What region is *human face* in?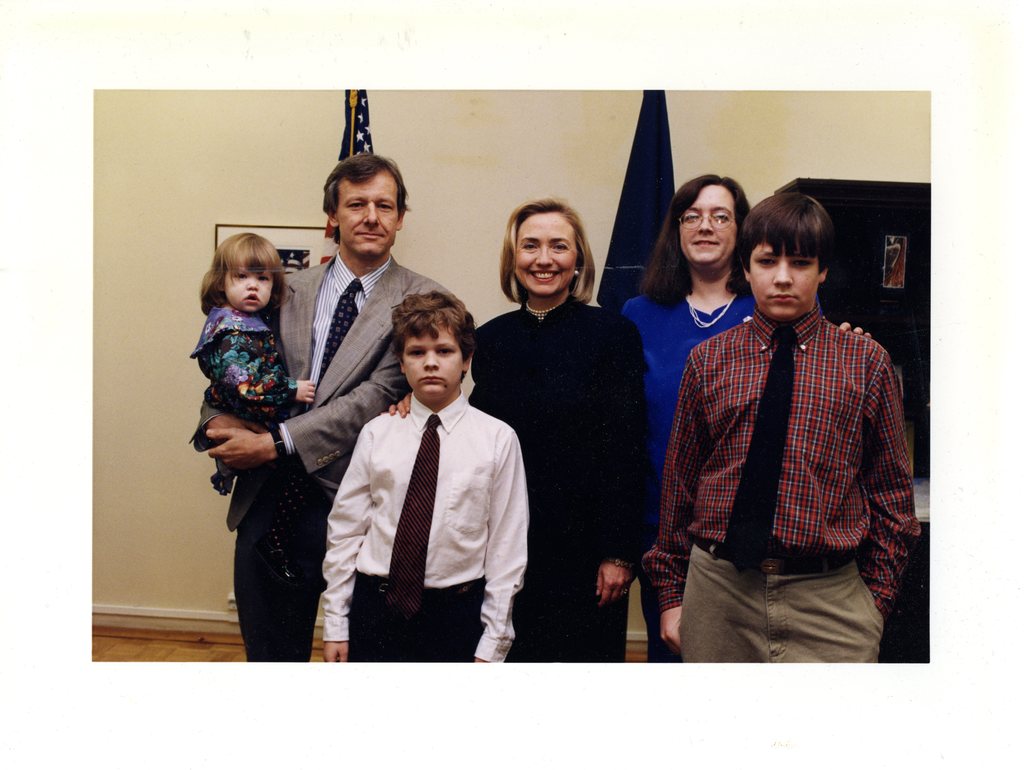
l=332, t=177, r=399, b=253.
